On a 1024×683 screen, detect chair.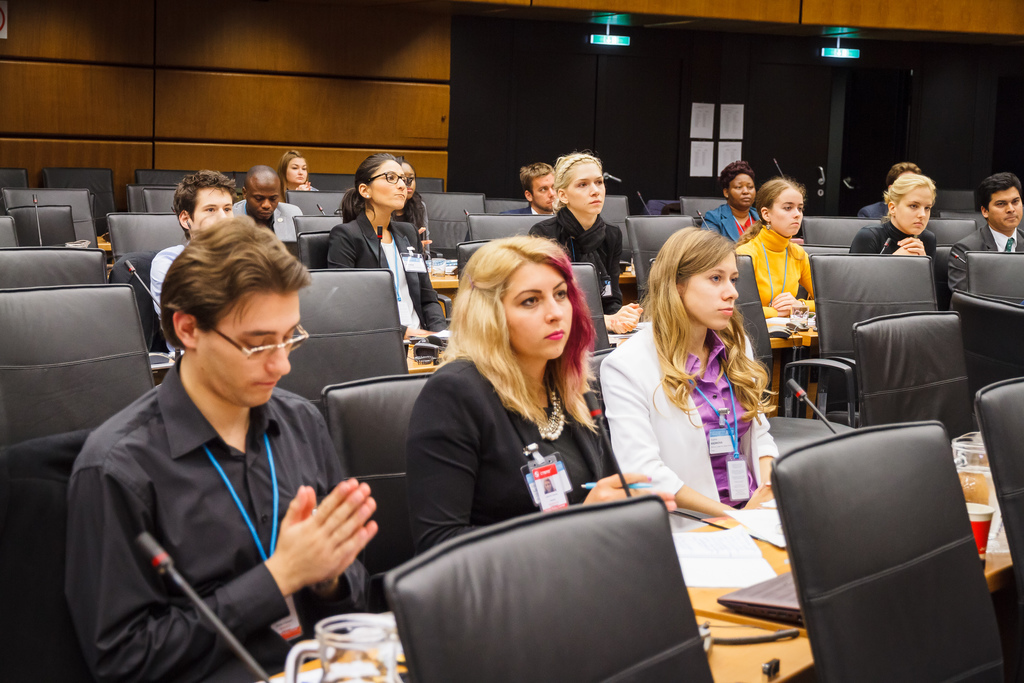
(left=735, top=253, right=772, bottom=408).
